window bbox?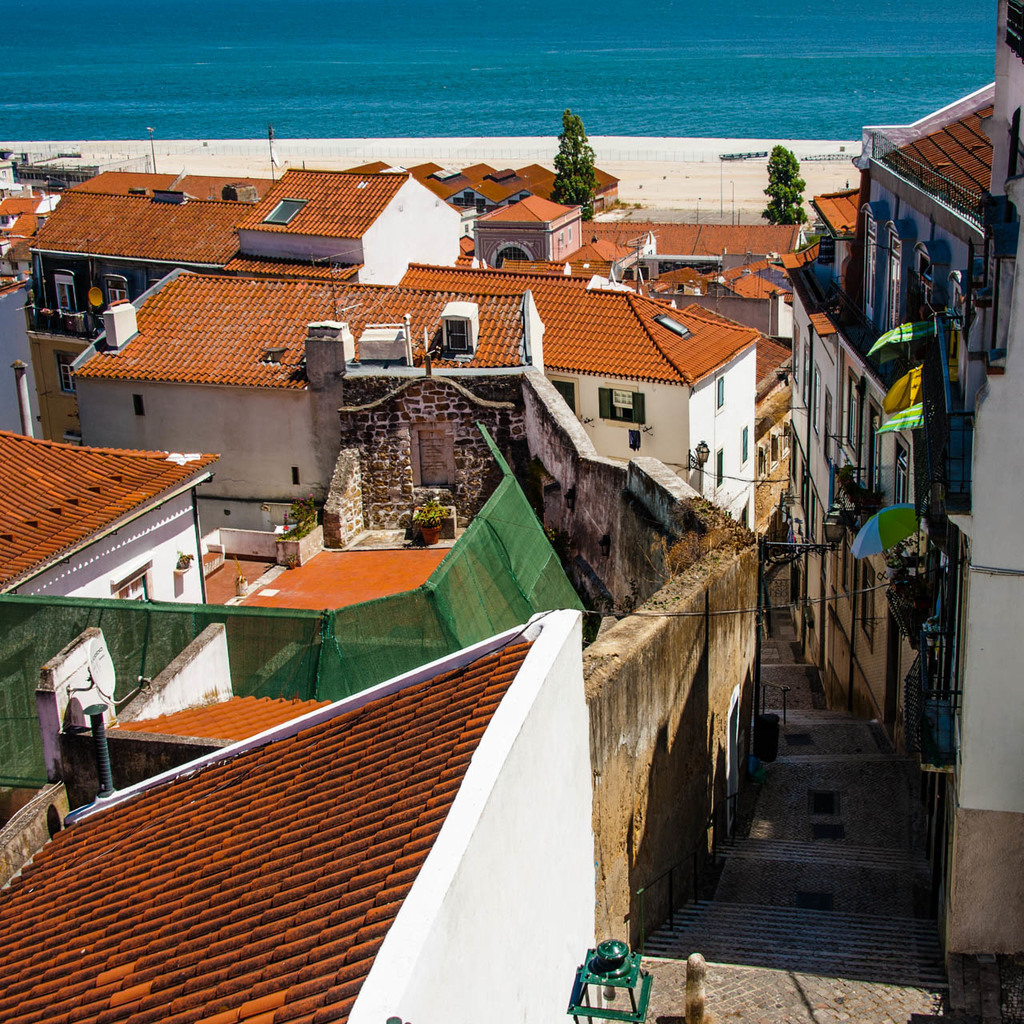
locate(894, 432, 914, 501)
